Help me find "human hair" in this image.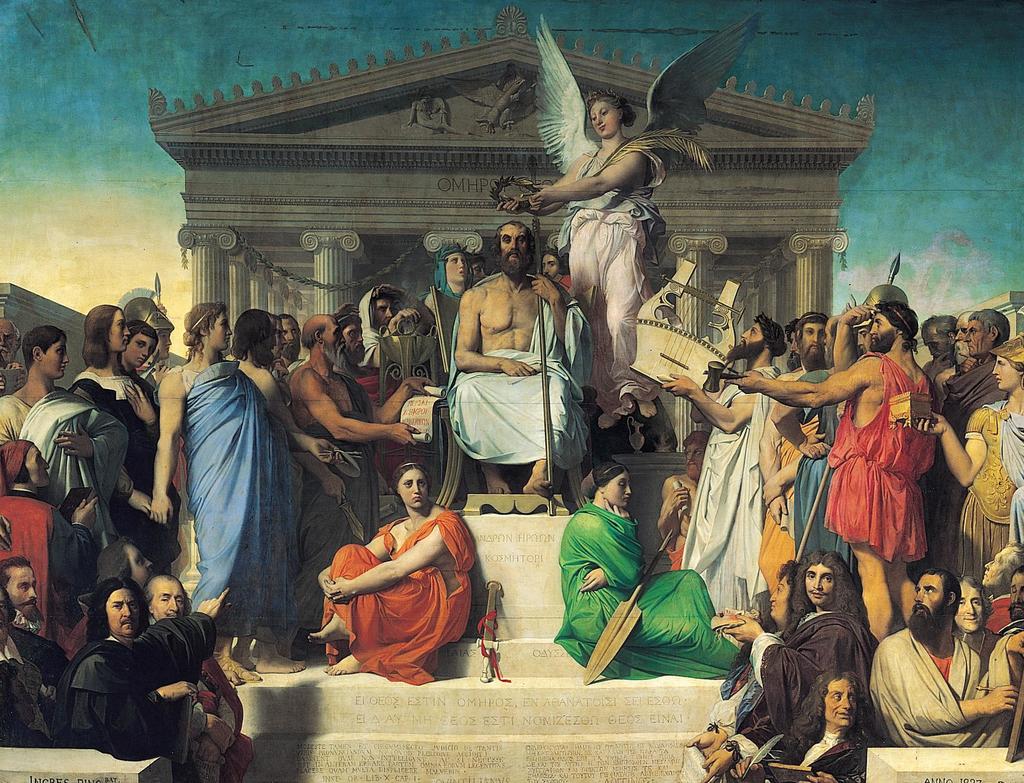
Found it: 586 90 637 127.
